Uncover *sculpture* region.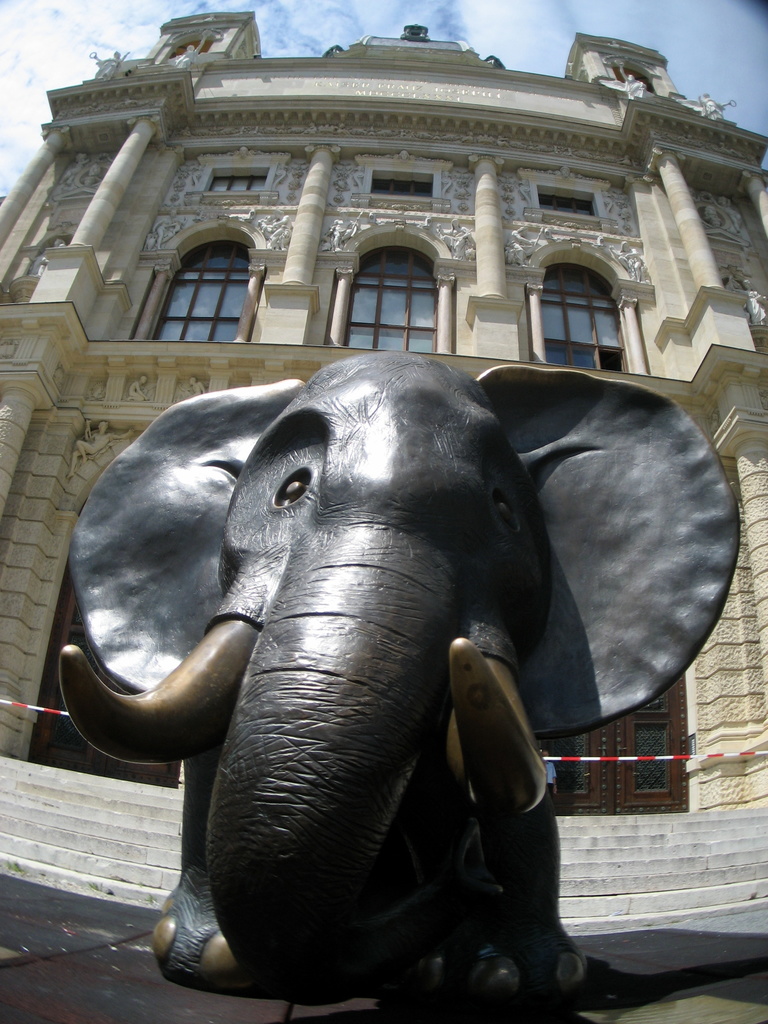
Uncovered: {"x1": 72, "y1": 348, "x2": 747, "y2": 1016}.
